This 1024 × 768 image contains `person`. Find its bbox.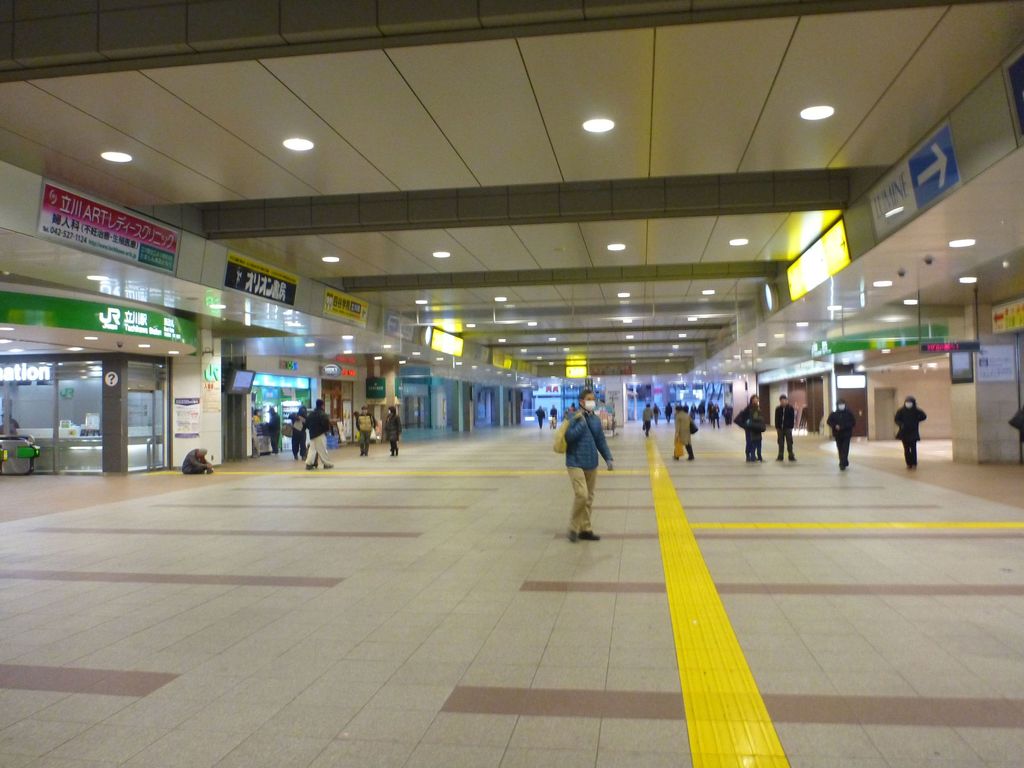
{"left": 179, "top": 449, "right": 212, "bottom": 475}.
